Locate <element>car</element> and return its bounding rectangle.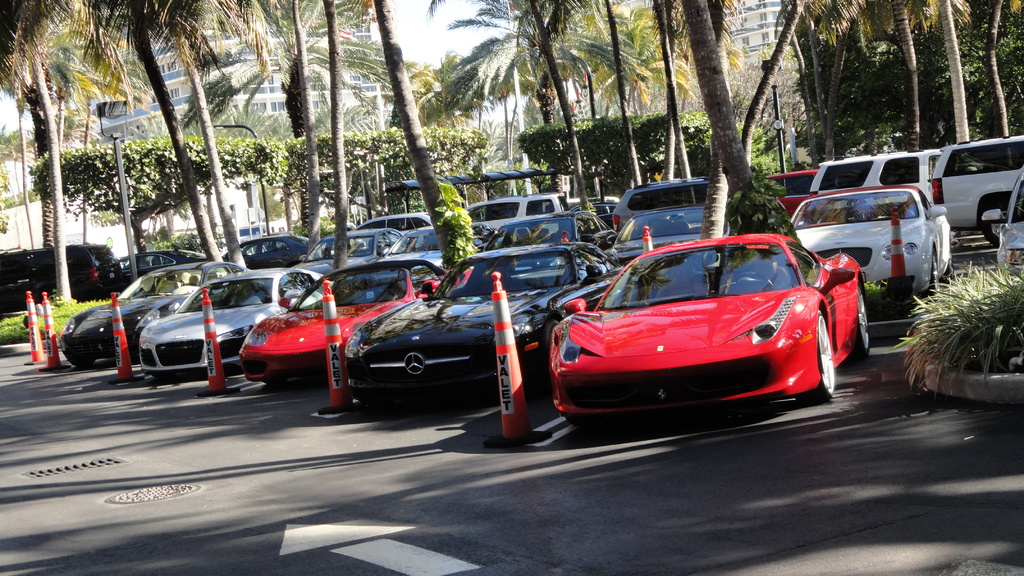
<region>539, 219, 851, 420</region>.
